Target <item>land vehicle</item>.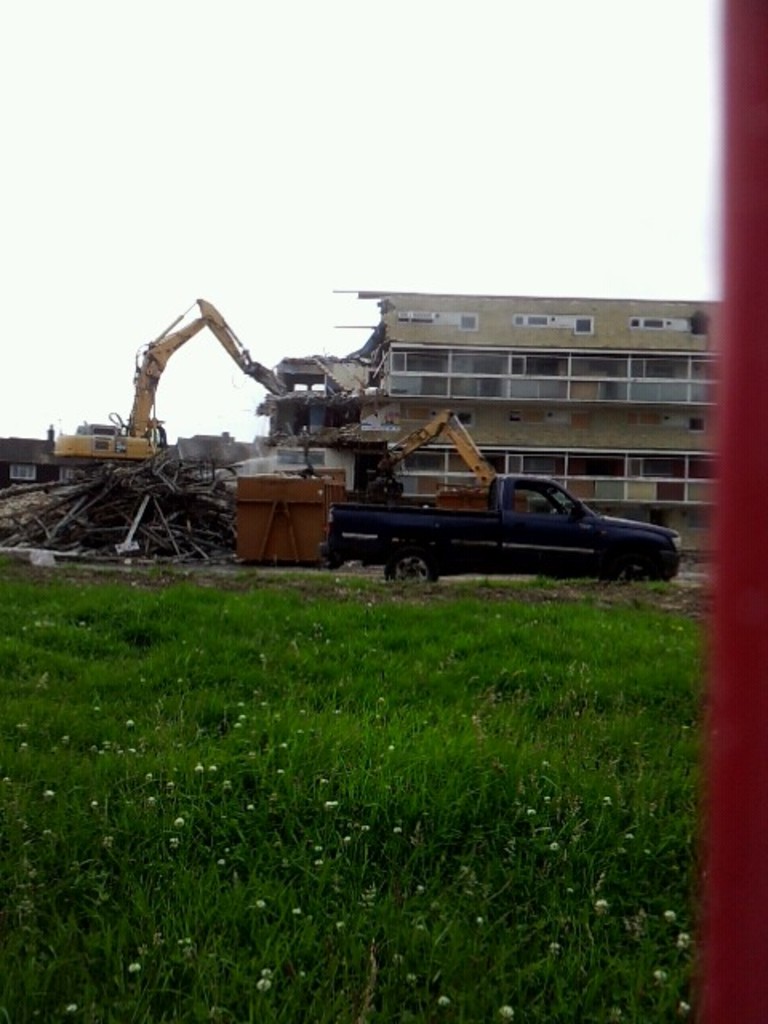
Target region: 373, 406, 534, 518.
